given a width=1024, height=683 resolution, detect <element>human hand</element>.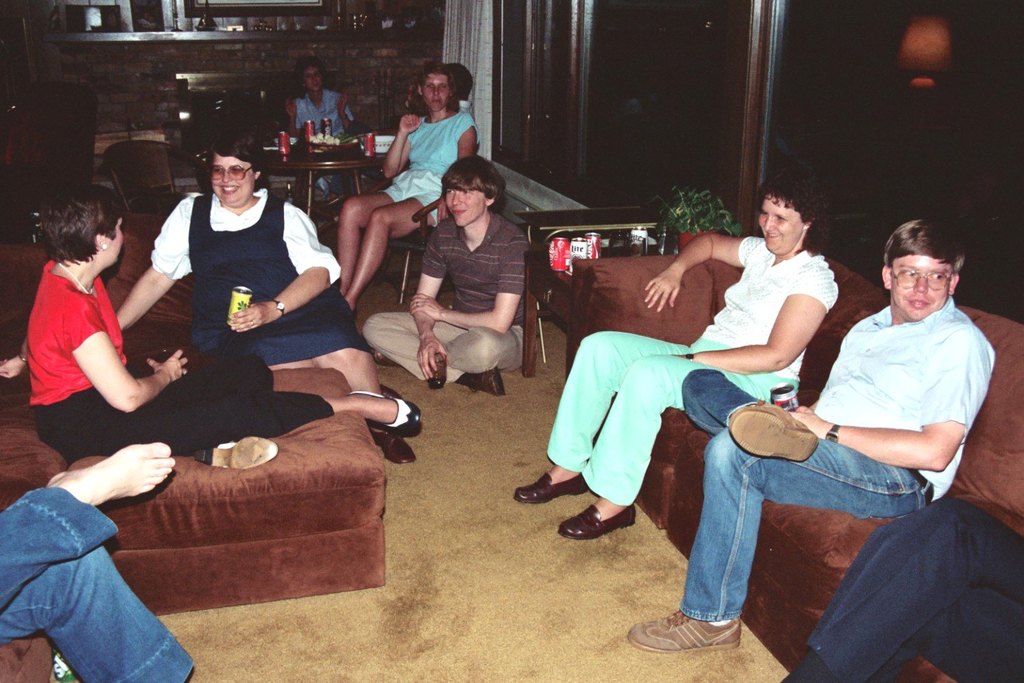
640, 269, 681, 315.
